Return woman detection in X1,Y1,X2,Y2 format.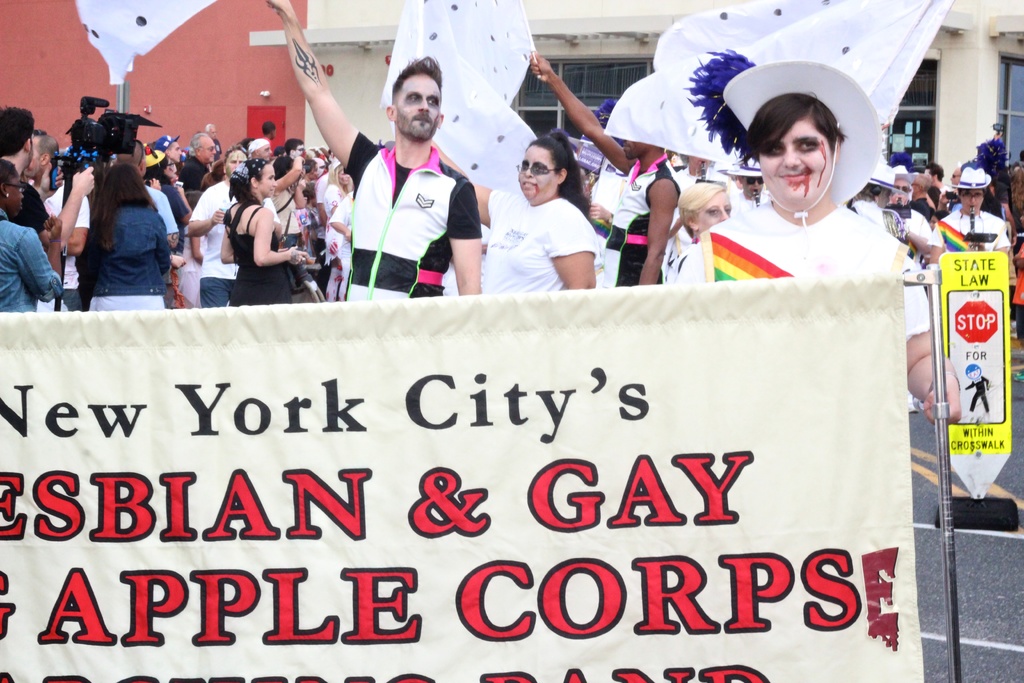
424,128,604,299.
